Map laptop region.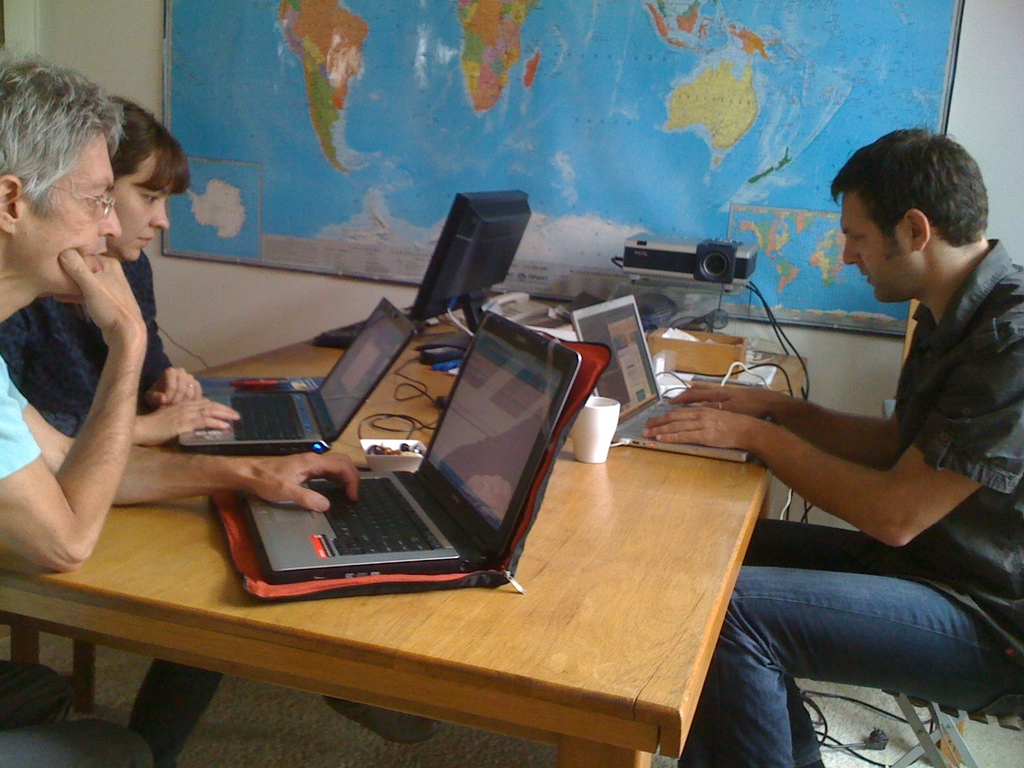
Mapped to {"x1": 568, "y1": 292, "x2": 773, "y2": 465}.
